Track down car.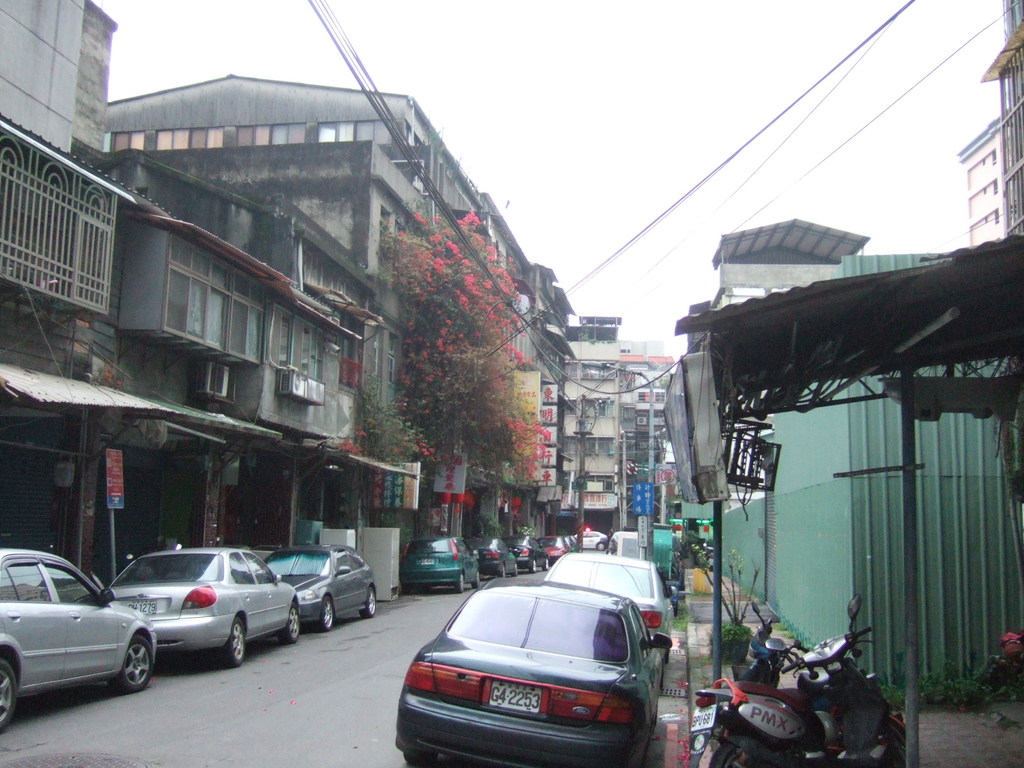
Tracked to (112,546,300,671).
